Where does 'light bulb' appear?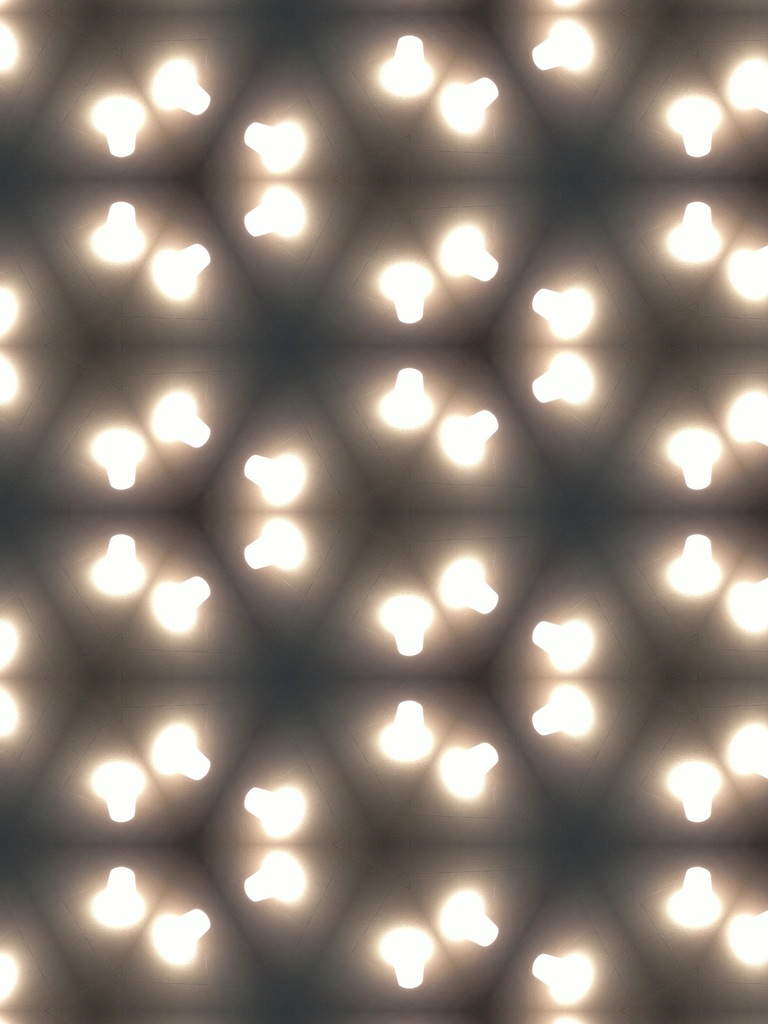
Appears at 152:580:212:637.
